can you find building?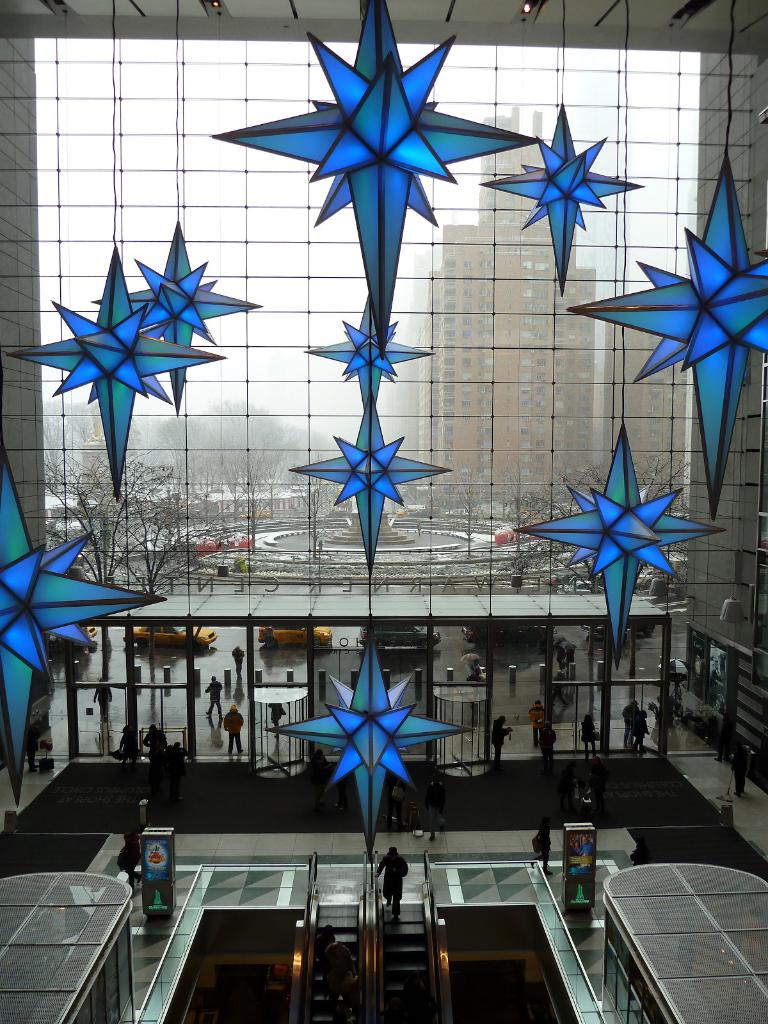
Yes, bounding box: x1=596, y1=321, x2=682, y2=517.
